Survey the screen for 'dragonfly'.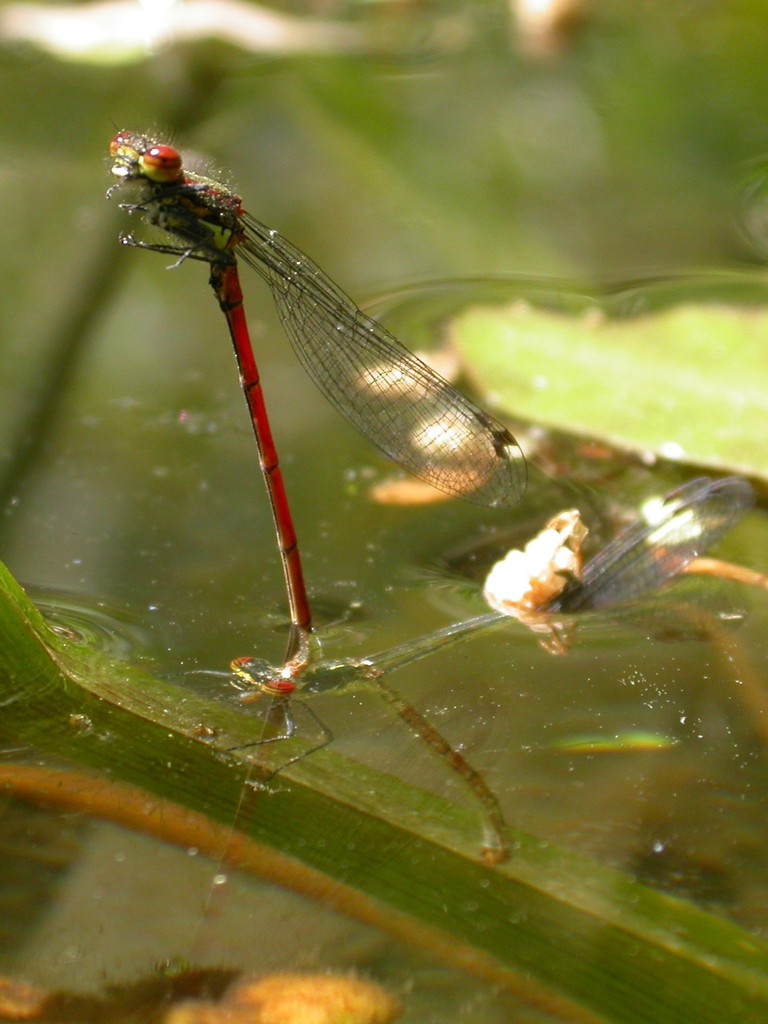
Survey found: 188,607,517,868.
